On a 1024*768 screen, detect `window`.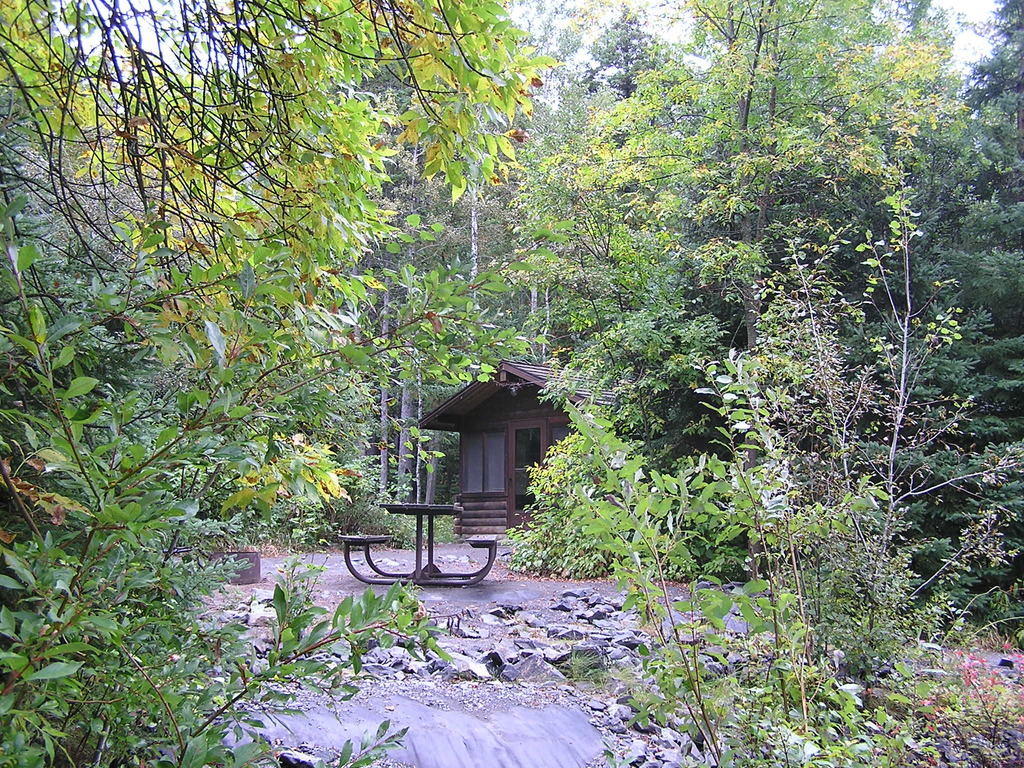
467, 435, 505, 493.
